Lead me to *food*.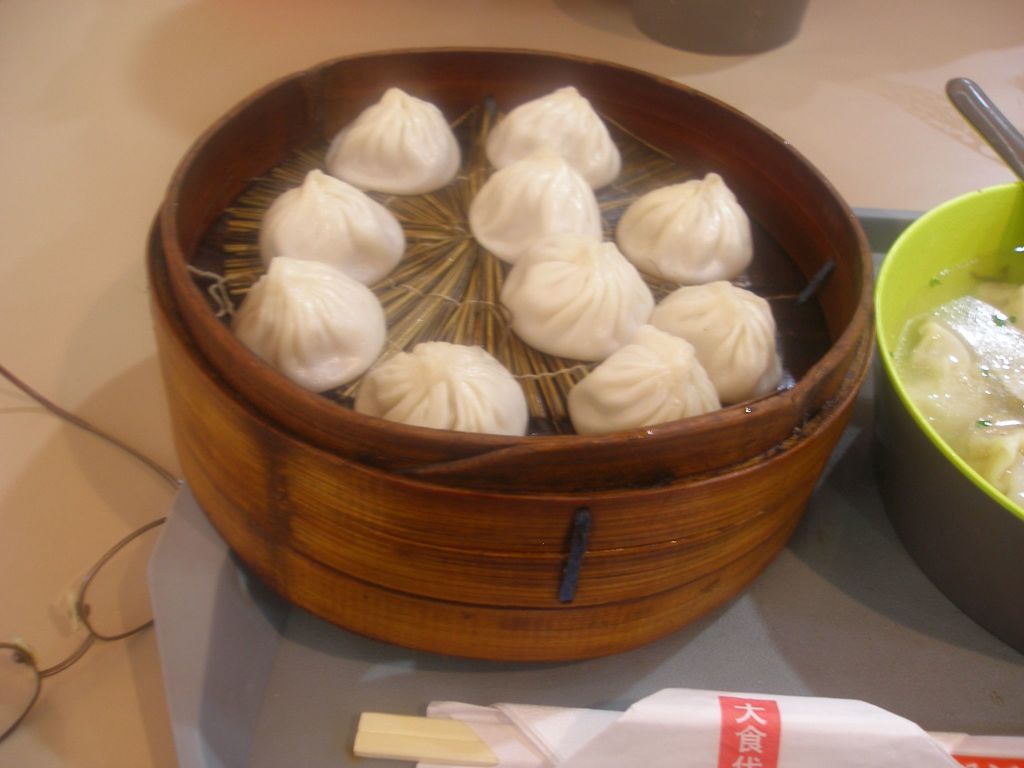
Lead to [892, 245, 1023, 523].
